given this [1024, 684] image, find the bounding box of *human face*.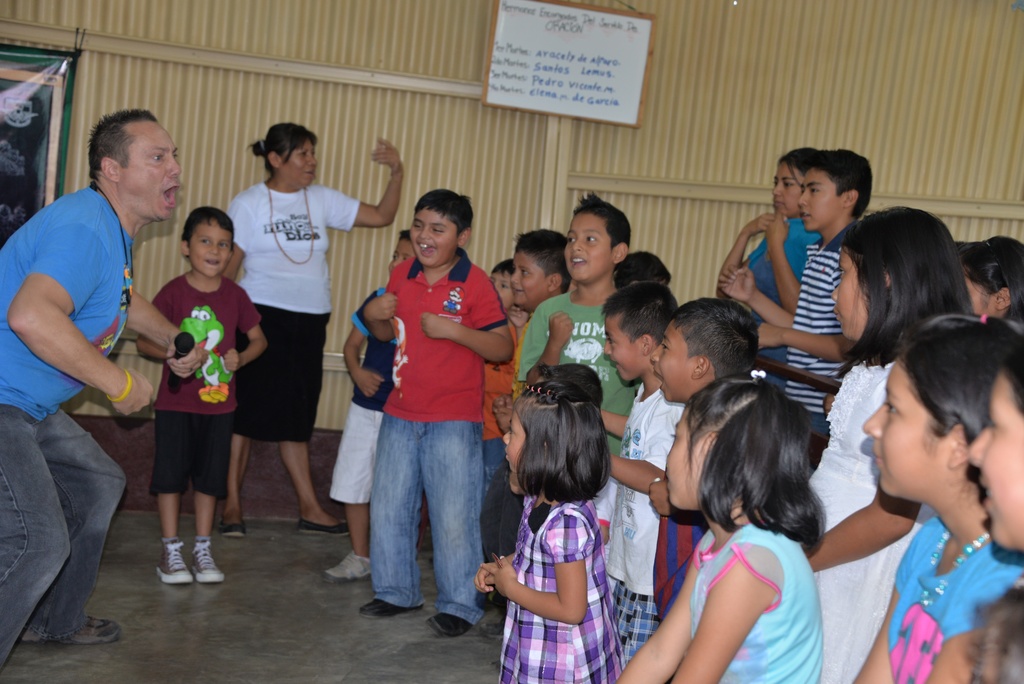
(653, 329, 687, 399).
